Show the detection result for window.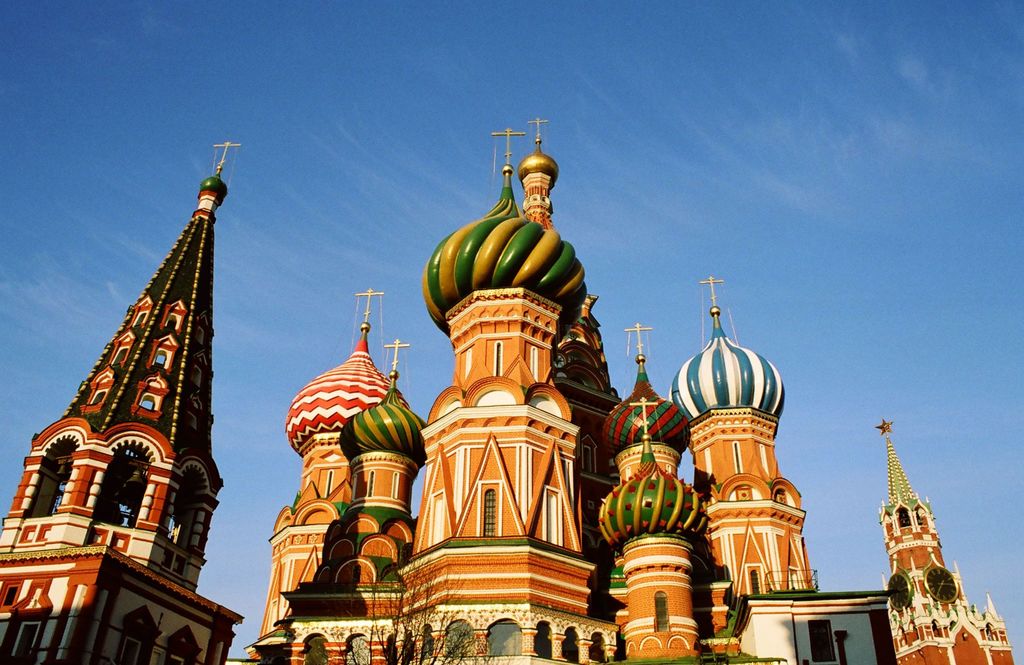
bbox(896, 505, 913, 528).
